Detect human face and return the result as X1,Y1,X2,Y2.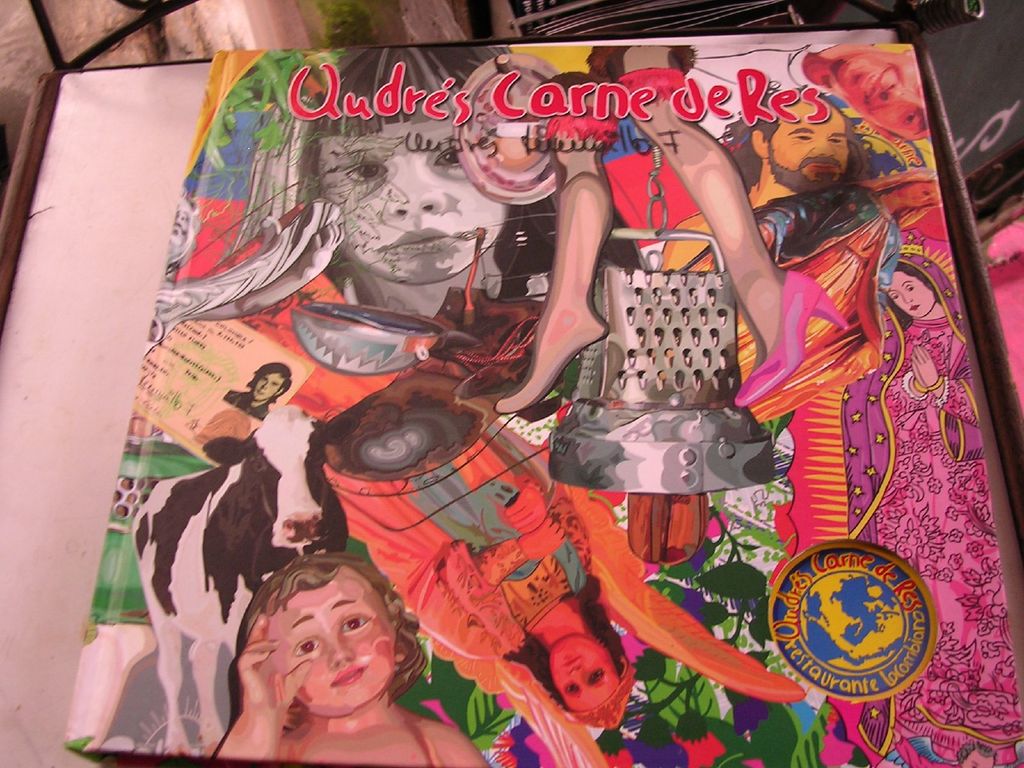
272,580,399,710.
